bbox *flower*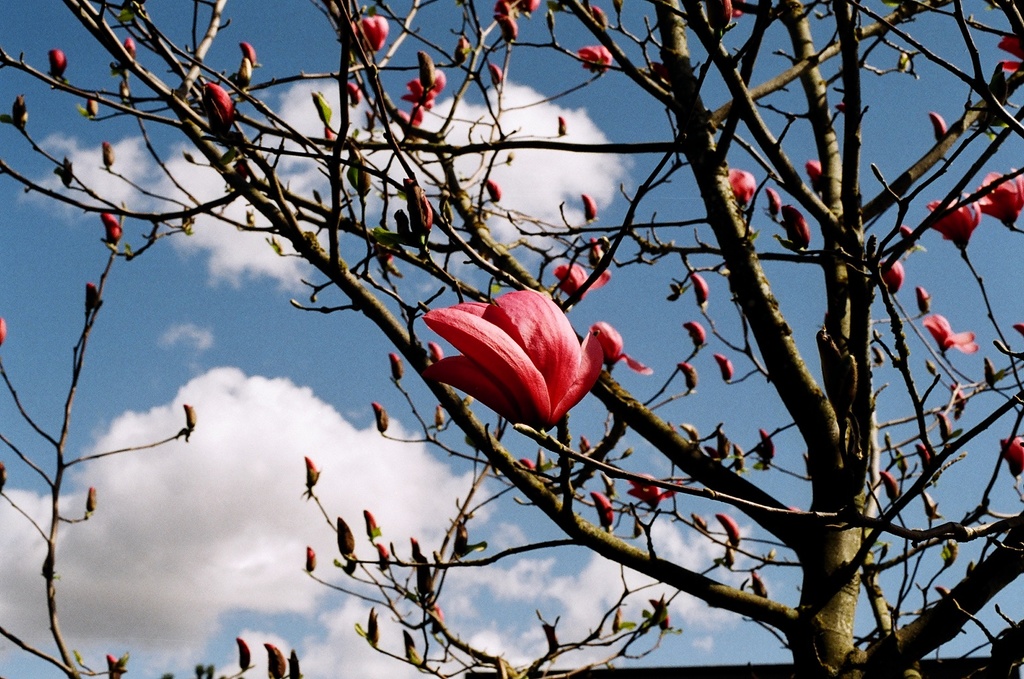
[left=878, top=261, right=905, bottom=291]
